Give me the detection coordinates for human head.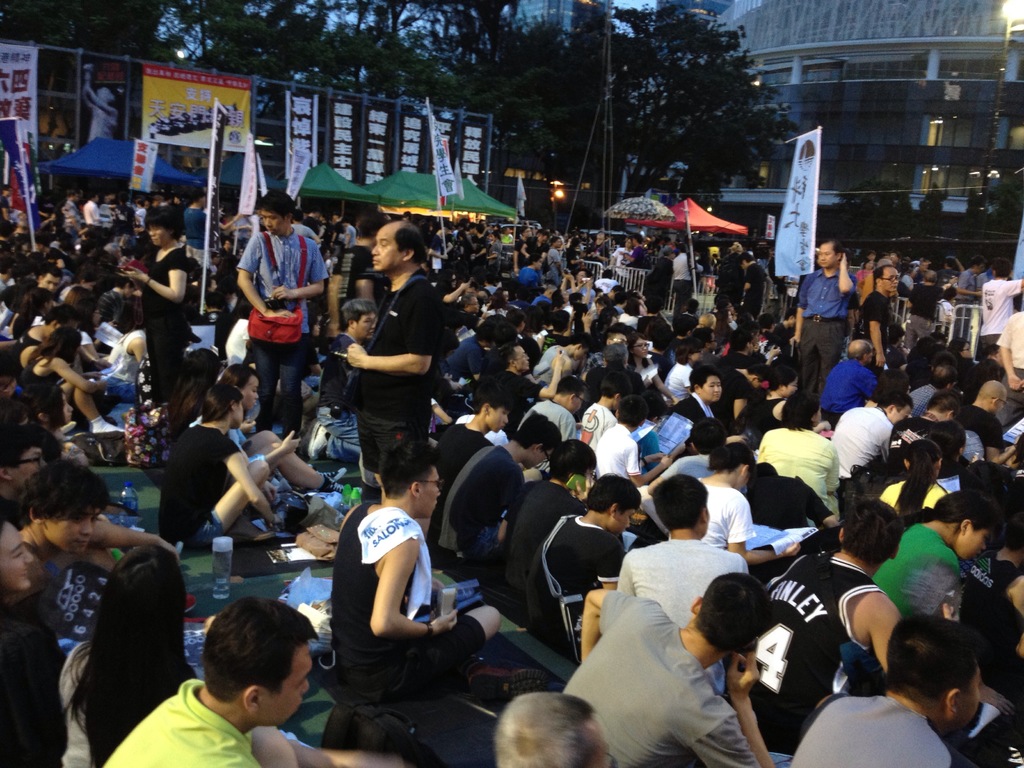
93,84,112,109.
